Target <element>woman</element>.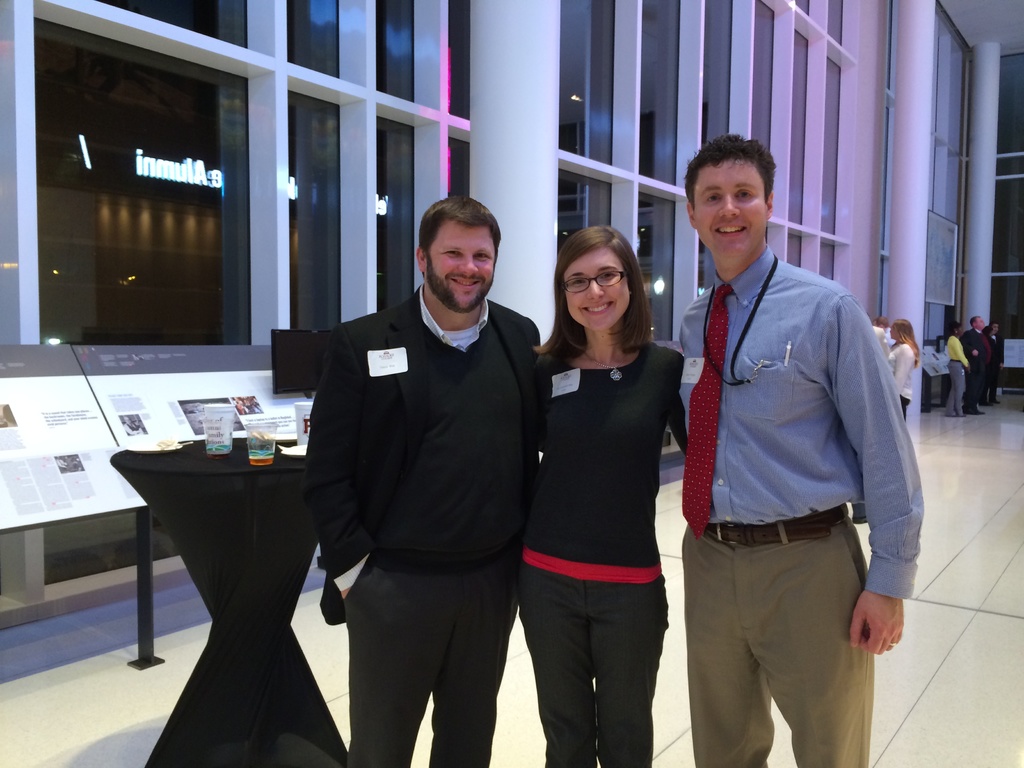
Target region: (984, 324, 998, 406).
